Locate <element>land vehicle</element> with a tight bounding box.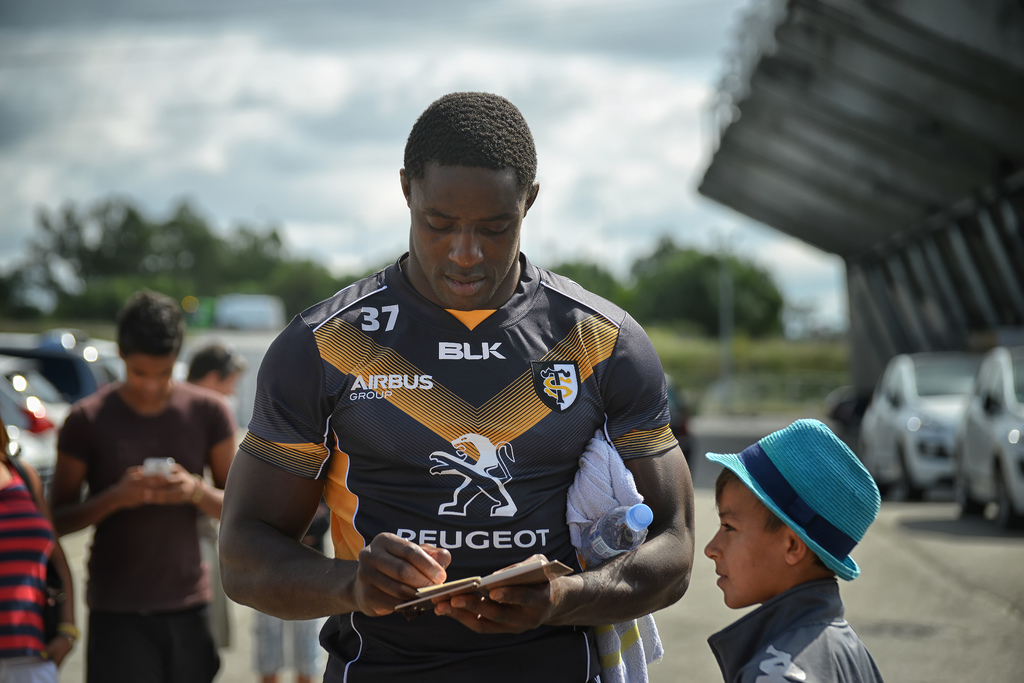
[left=0, top=330, right=104, bottom=404].
